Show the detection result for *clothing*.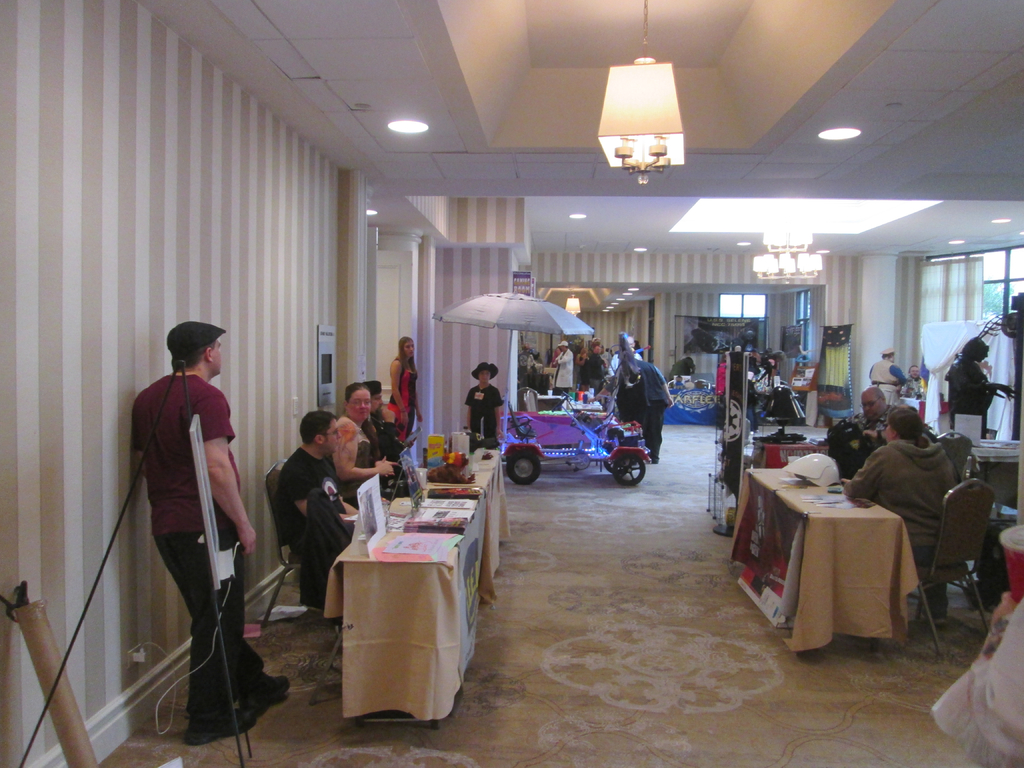
{"left": 867, "top": 362, "right": 909, "bottom": 409}.
